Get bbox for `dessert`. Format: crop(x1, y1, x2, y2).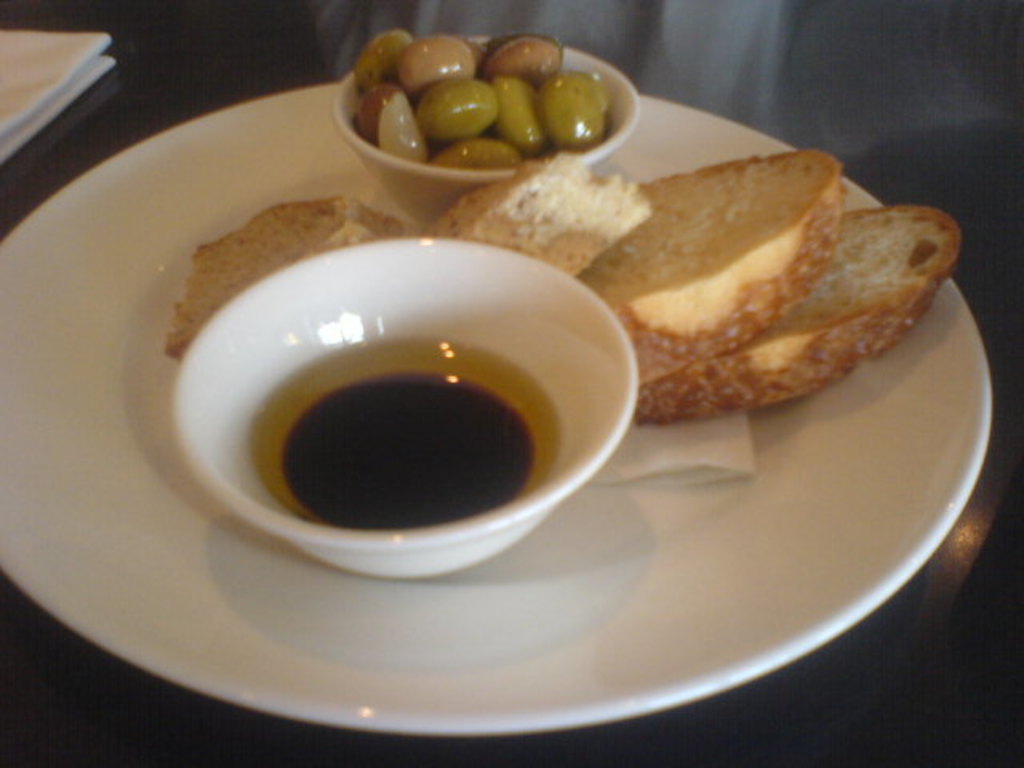
crop(429, 133, 520, 166).
